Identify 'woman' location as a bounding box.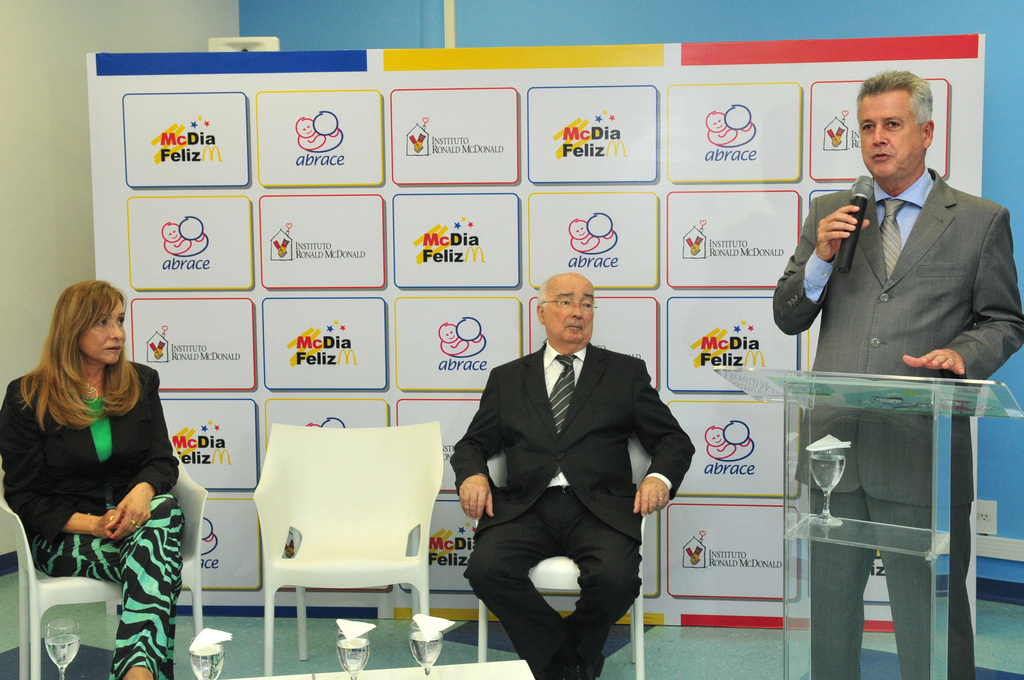
Rect(14, 283, 180, 616).
